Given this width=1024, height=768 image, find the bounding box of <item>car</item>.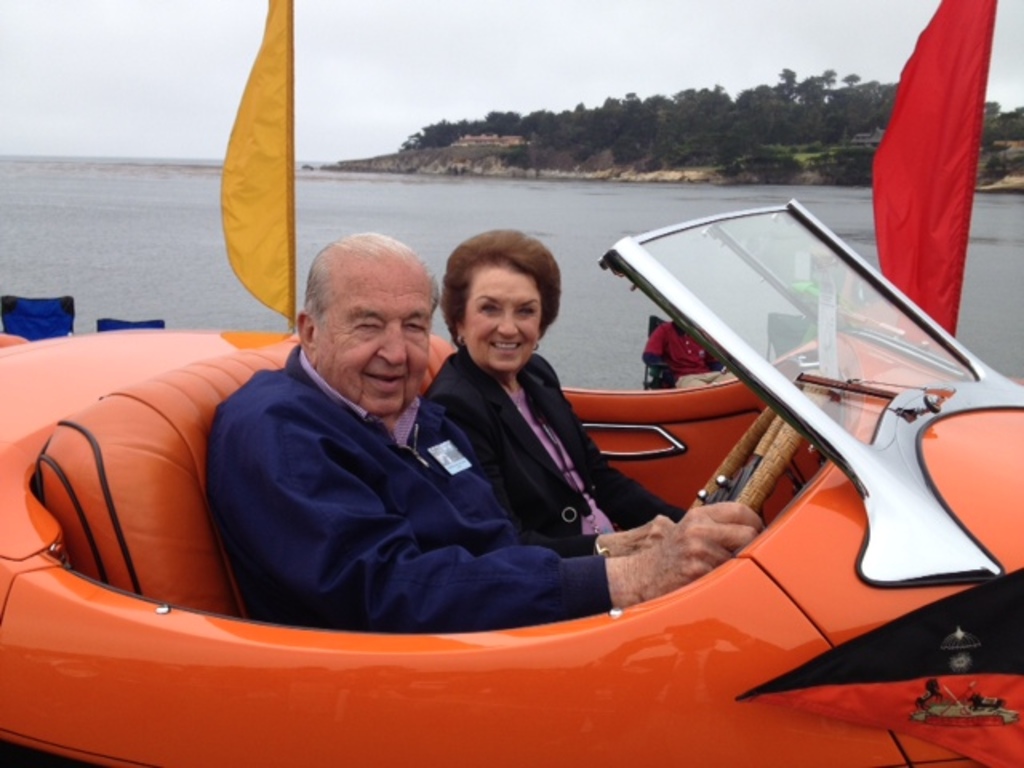
[left=13, top=163, right=1023, bottom=762].
